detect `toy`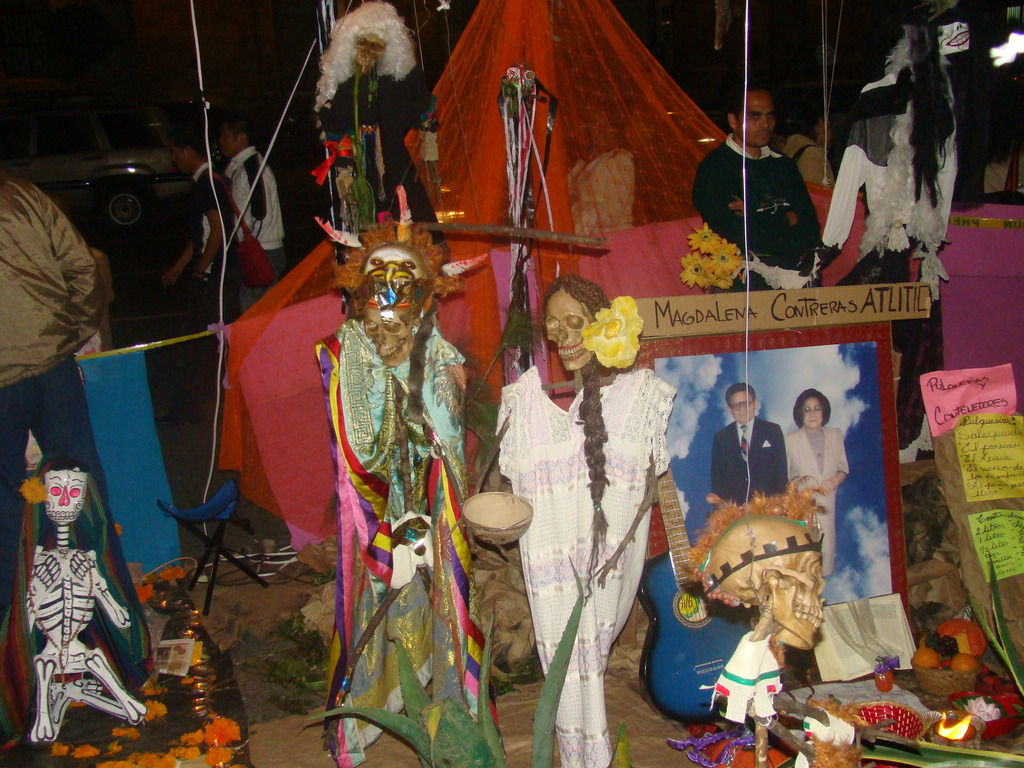
box=[319, 186, 503, 767]
